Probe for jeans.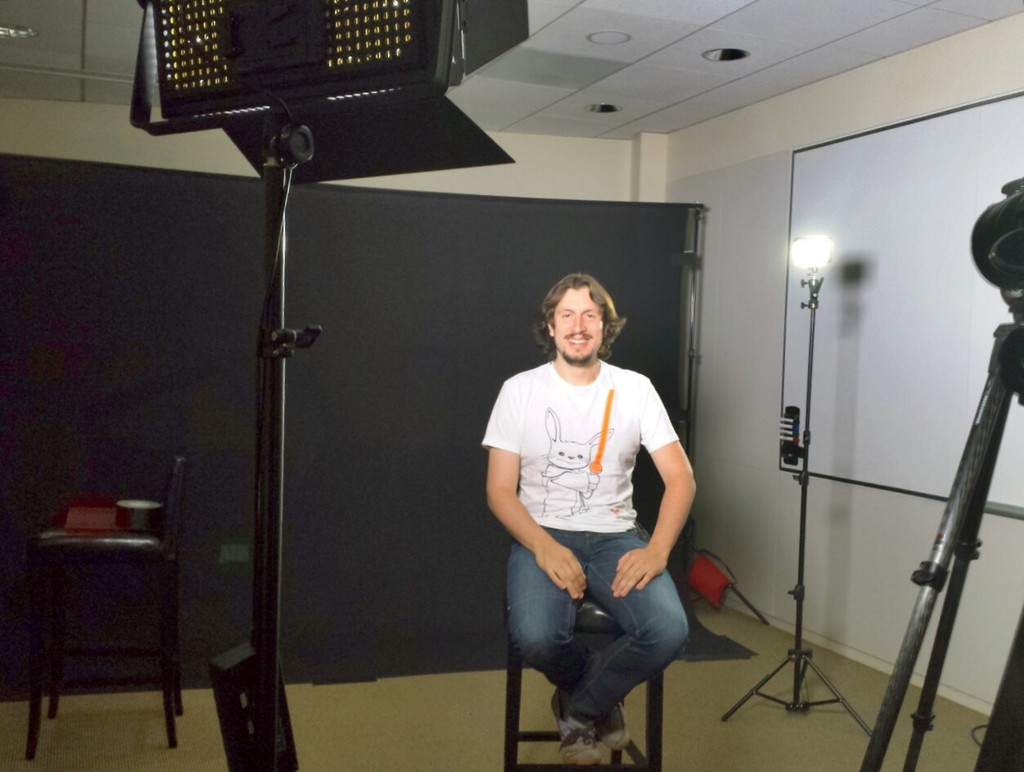
Probe result: crop(505, 523, 691, 771).
